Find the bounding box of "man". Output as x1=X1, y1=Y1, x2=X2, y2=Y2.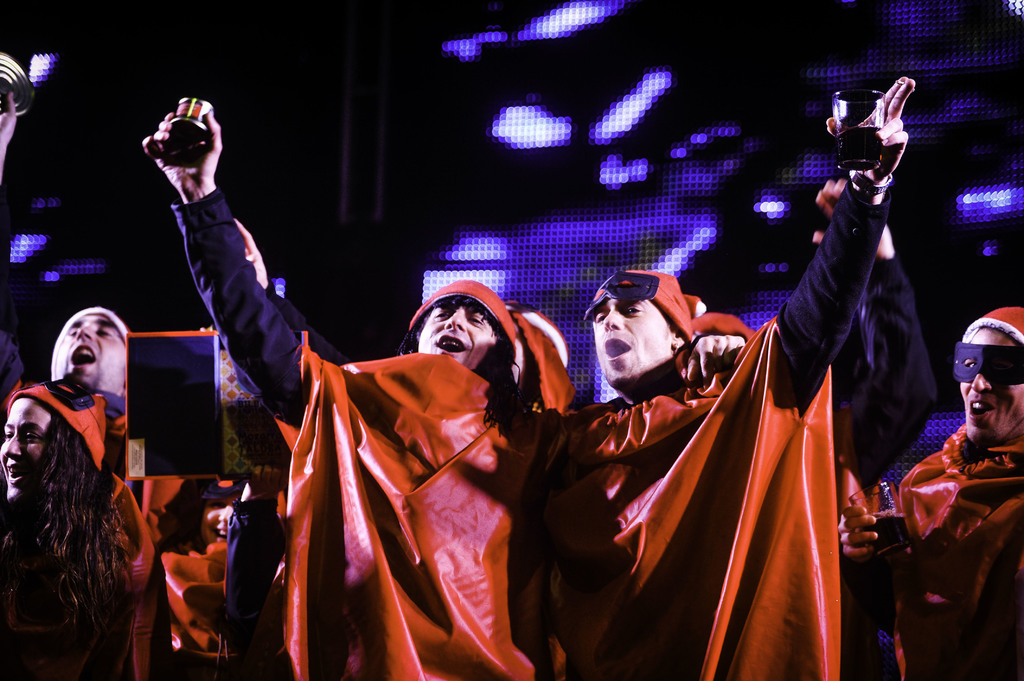
x1=141, y1=106, x2=750, y2=680.
